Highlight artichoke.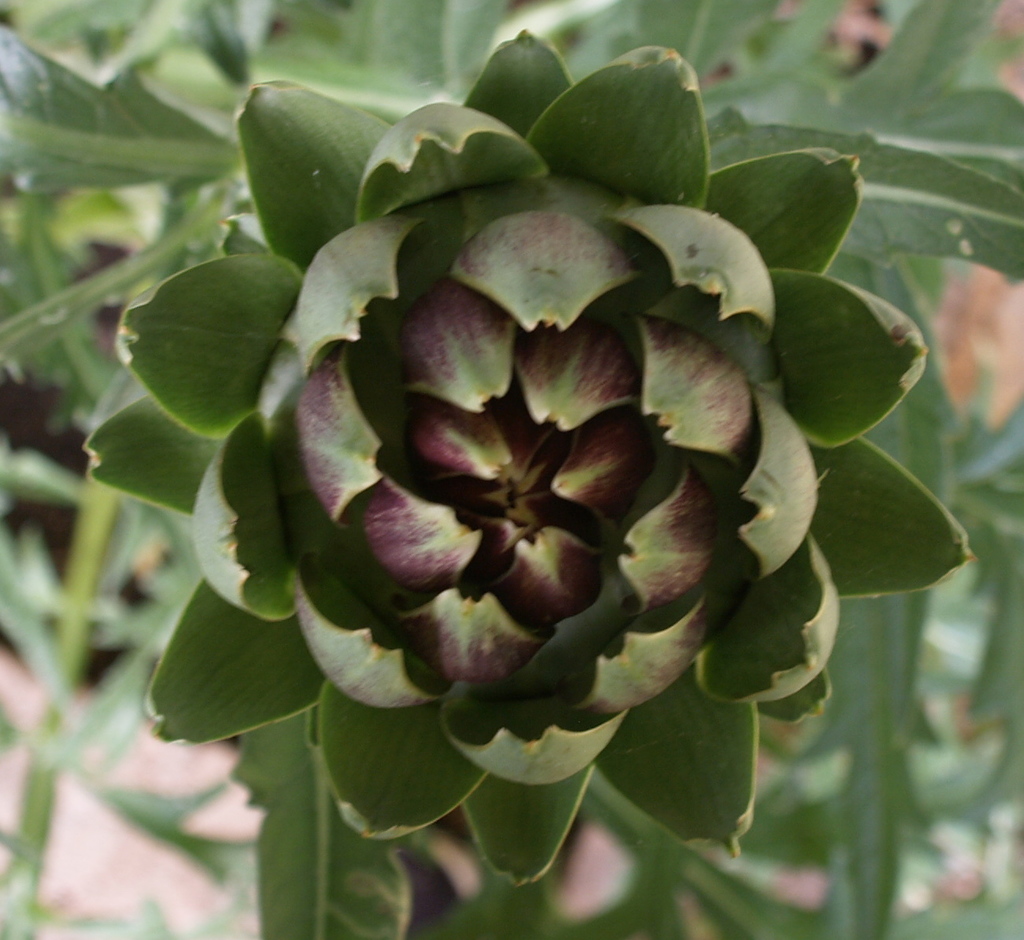
Highlighted region: (left=86, top=25, right=972, bottom=884).
